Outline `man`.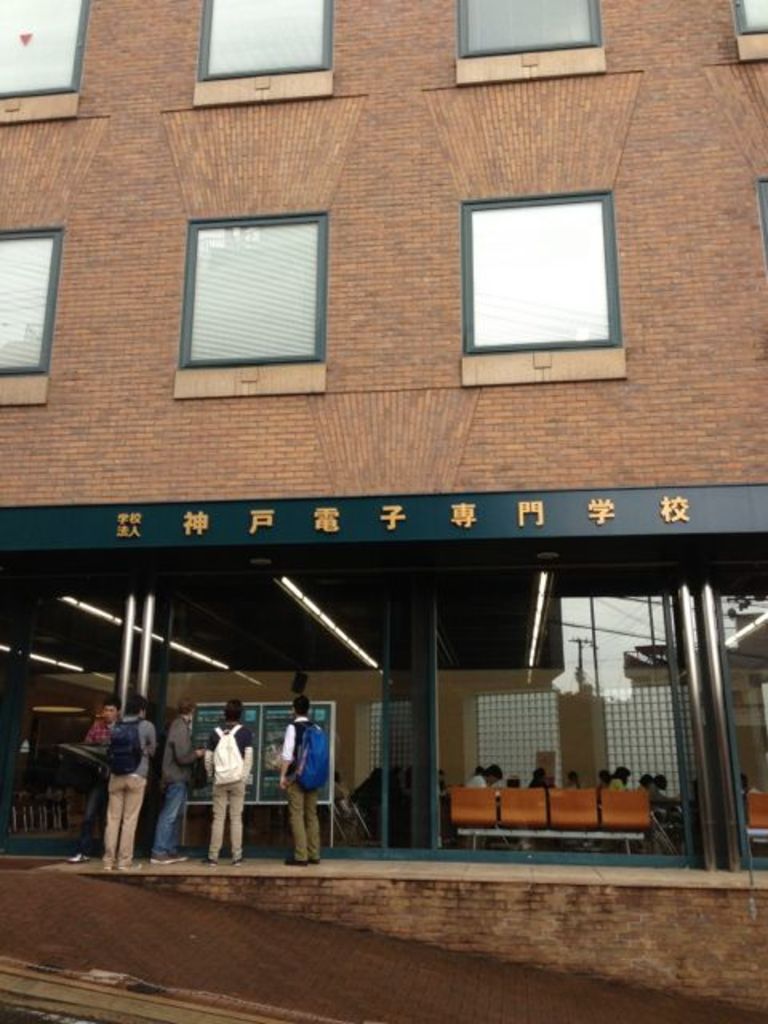
Outline: 277:690:320:866.
